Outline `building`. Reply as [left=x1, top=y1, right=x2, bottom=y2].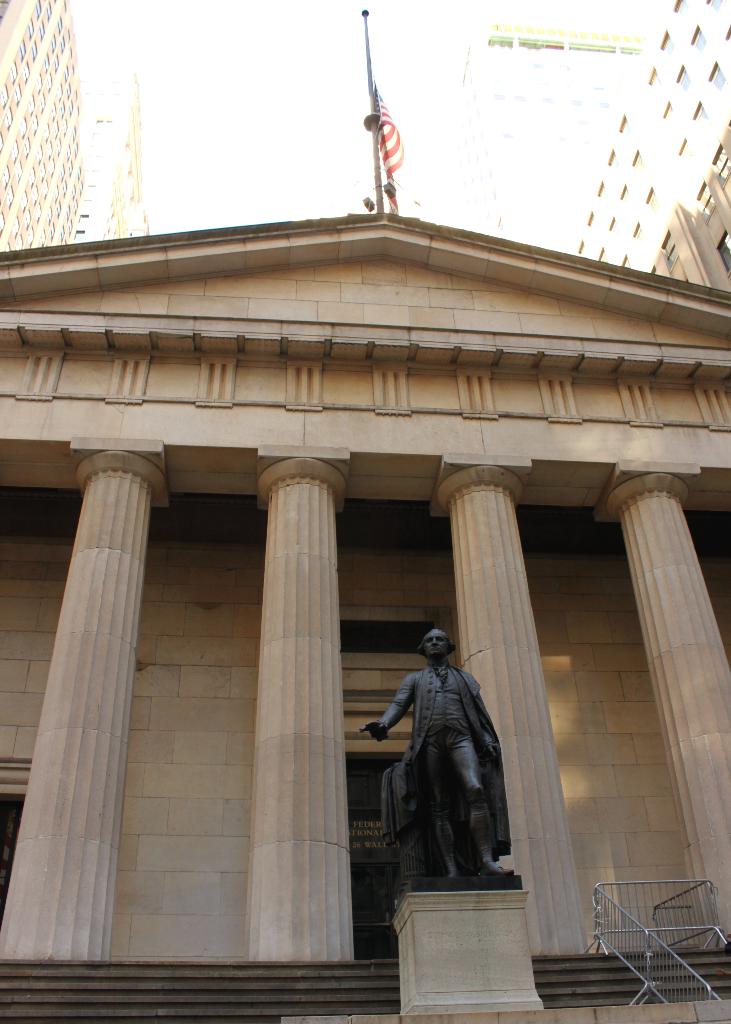
[left=0, top=0, right=86, bottom=253].
